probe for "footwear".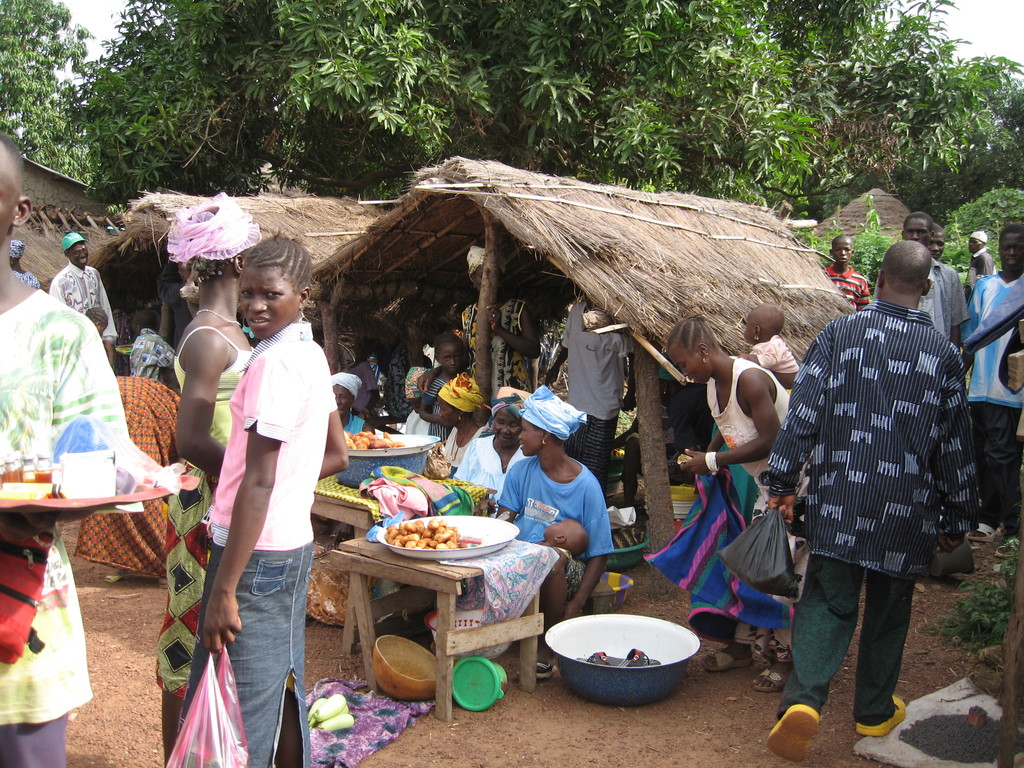
Probe result: locate(993, 540, 1017, 558).
